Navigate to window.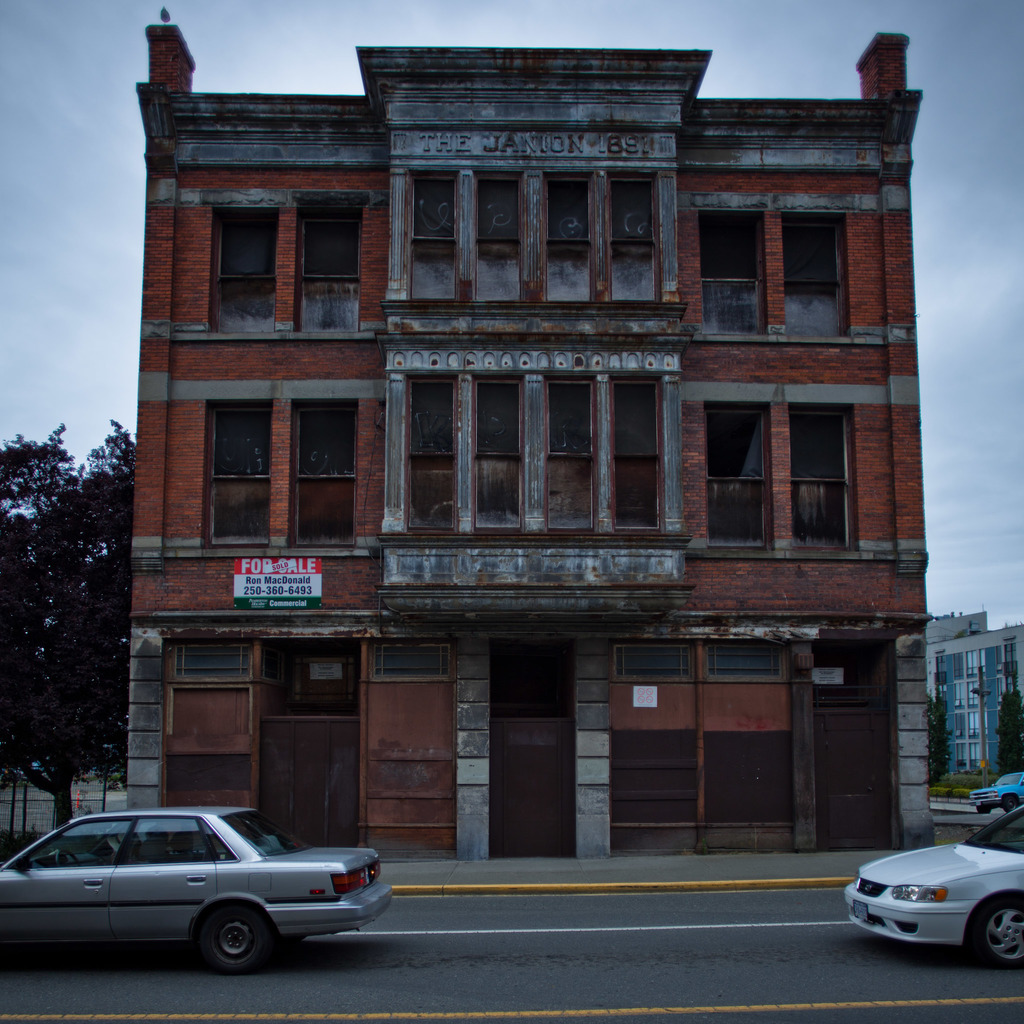
Navigation target: {"x1": 545, "y1": 174, "x2": 601, "y2": 297}.
